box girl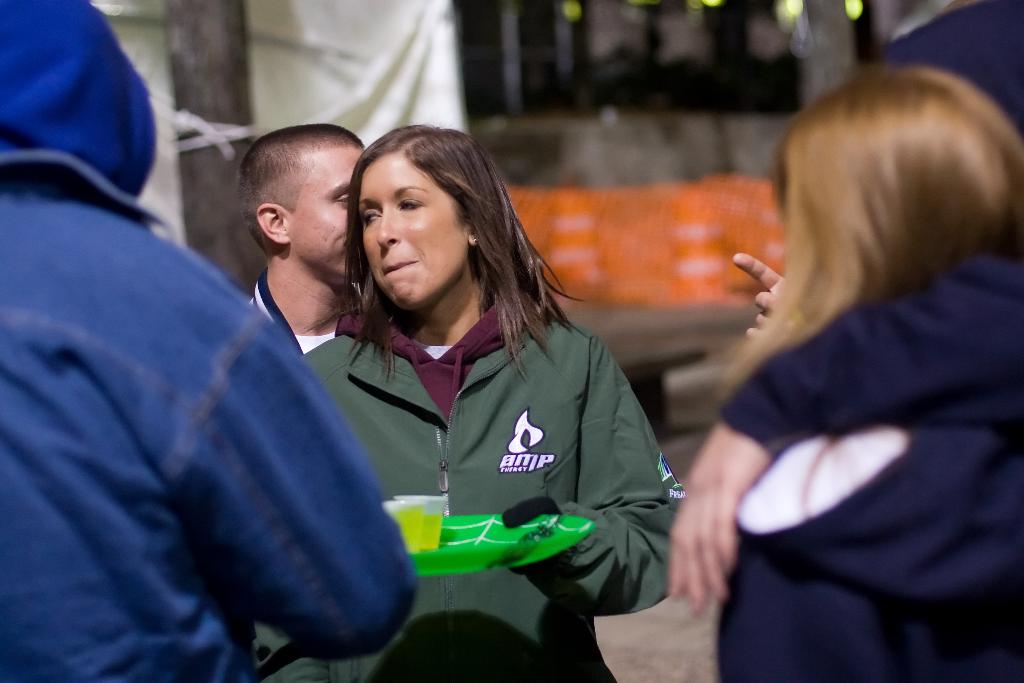
294, 133, 692, 682
